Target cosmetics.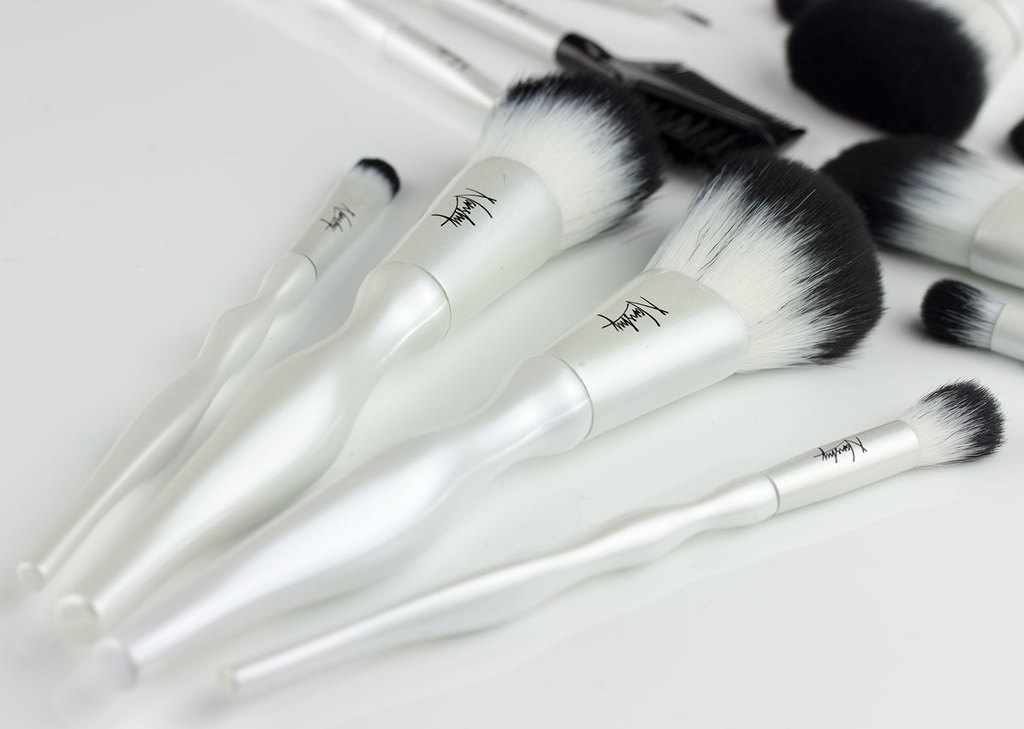
Target region: x1=427 y1=0 x2=806 y2=151.
